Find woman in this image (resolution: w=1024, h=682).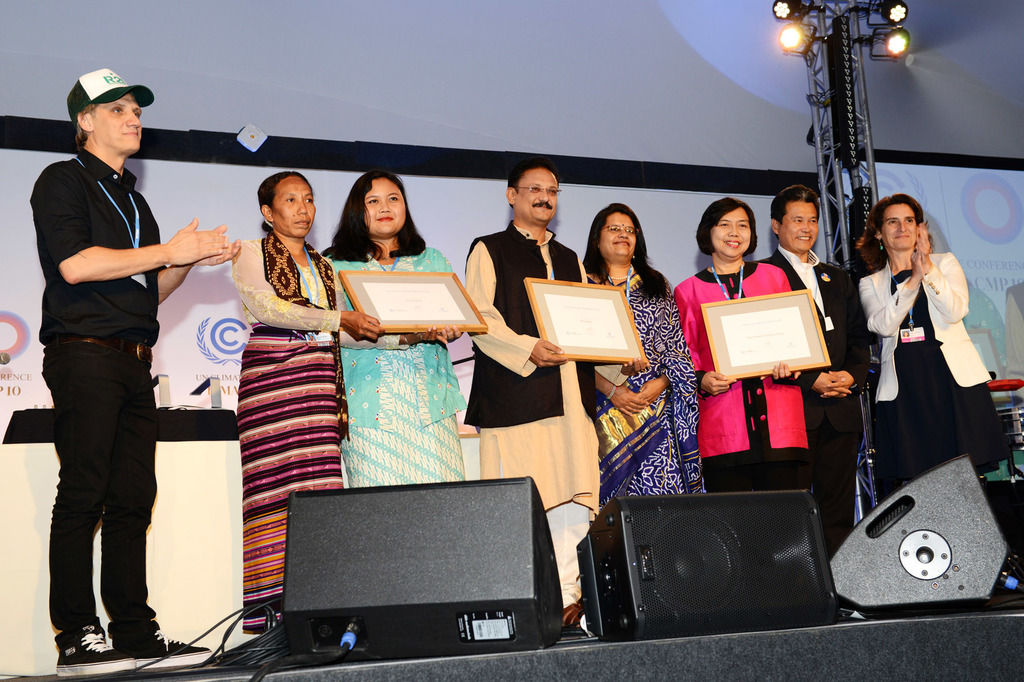
Rect(664, 202, 828, 498).
